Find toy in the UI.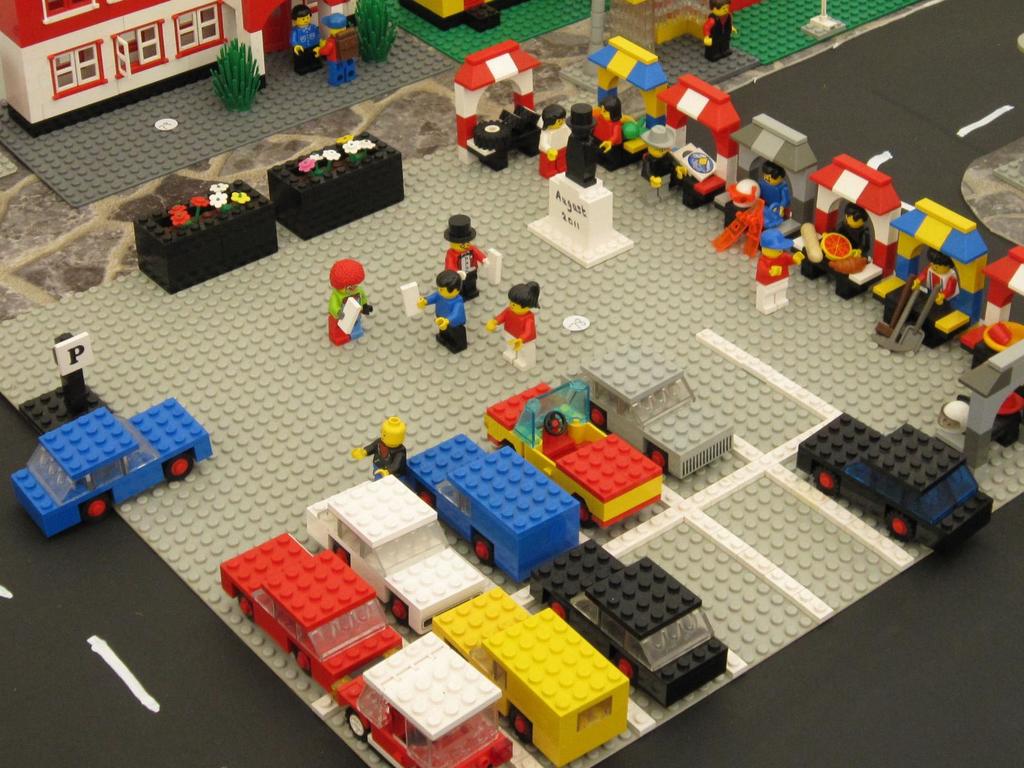
UI element at x1=803 y1=161 x2=930 y2=266.
